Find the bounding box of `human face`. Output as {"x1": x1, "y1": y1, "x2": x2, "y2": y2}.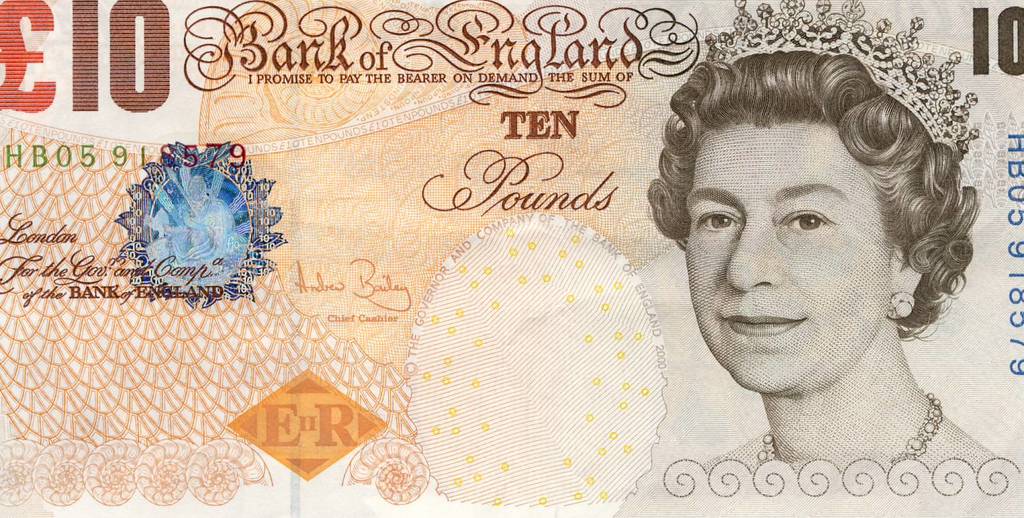
{"x1": 684, "y1": 121, "x2": 890, "y2": 394}.
